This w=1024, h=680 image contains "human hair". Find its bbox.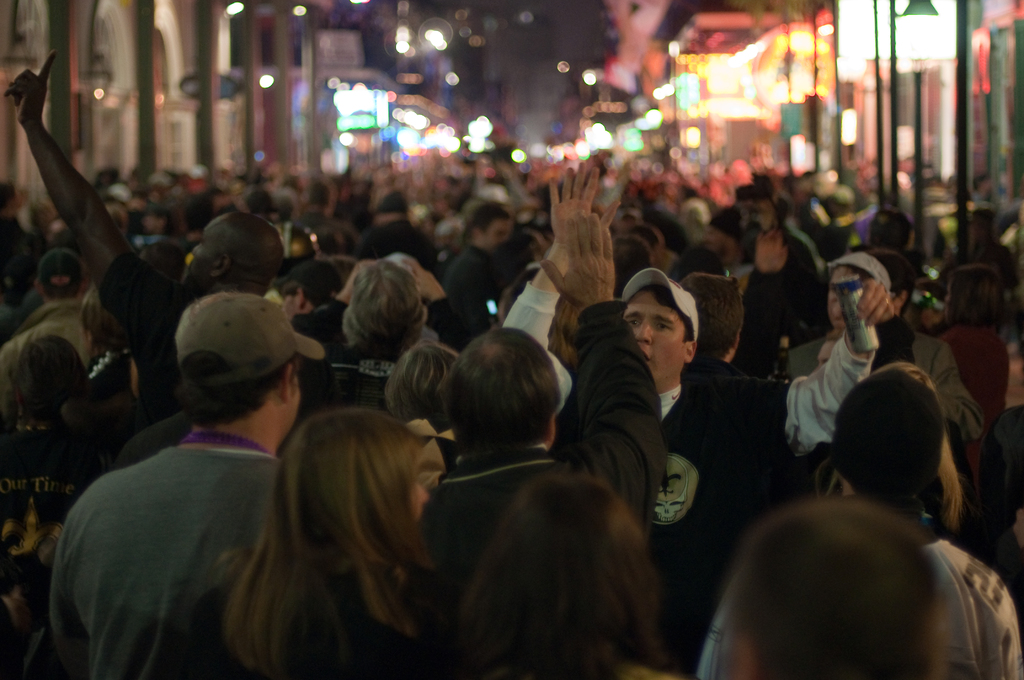
region(728, 497, 948, 679).
